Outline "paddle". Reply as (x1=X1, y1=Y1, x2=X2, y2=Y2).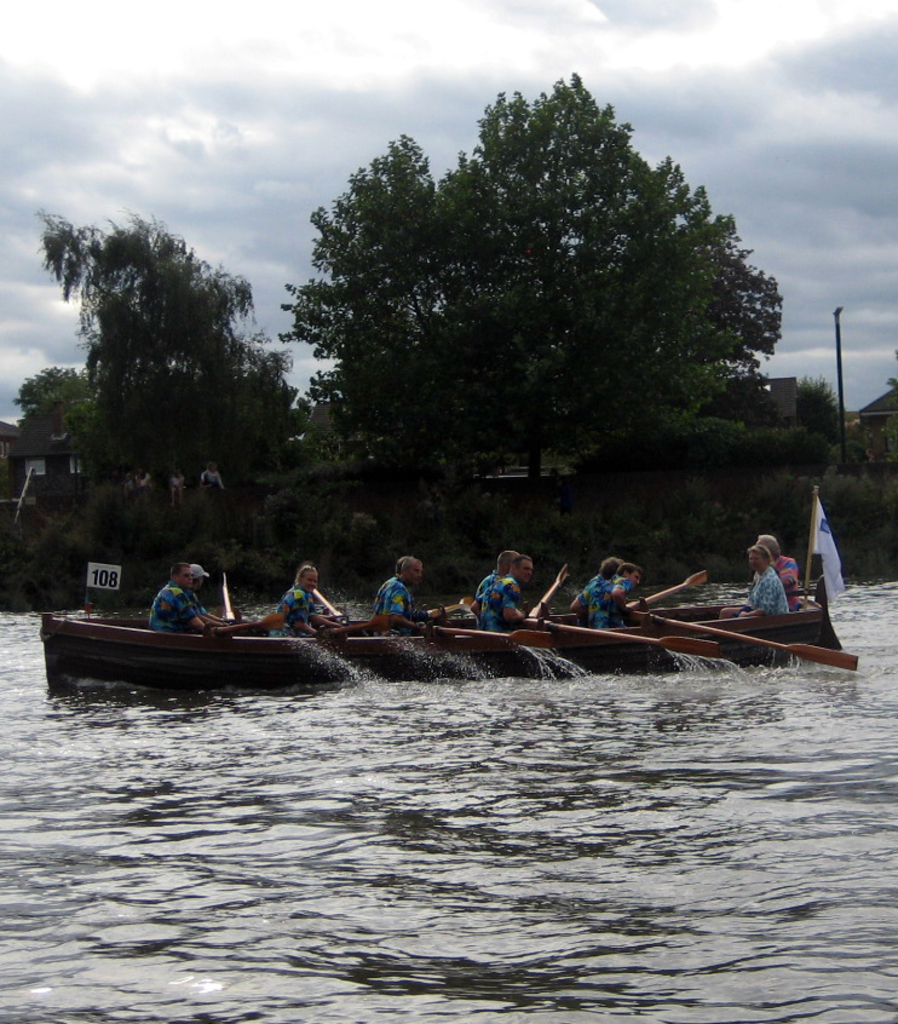
(x1=214, y1=612, x2=284, y2=634).
